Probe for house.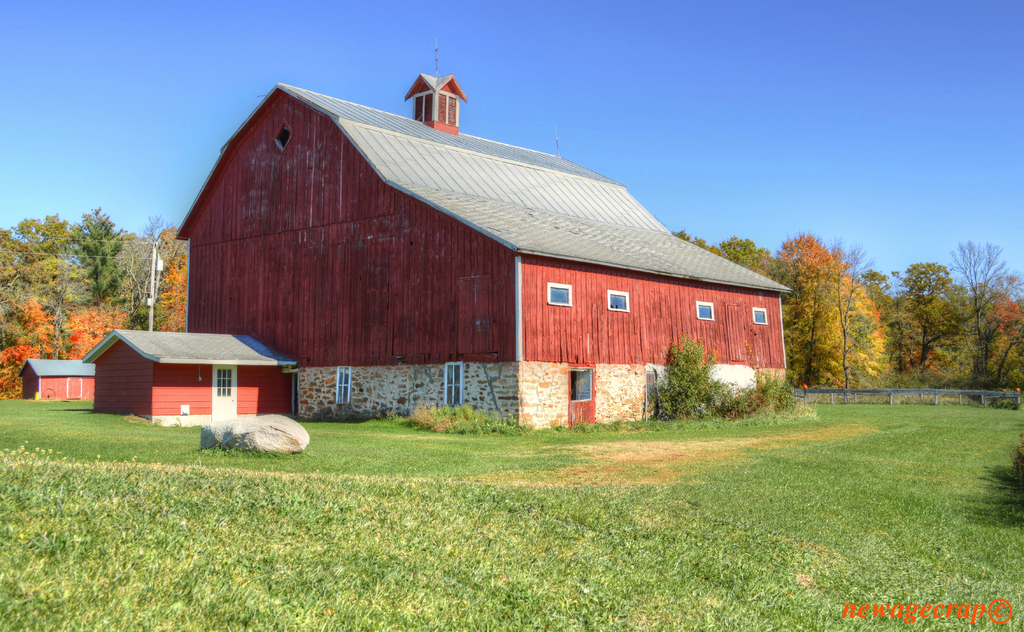
Probe result: detection(103, 321, 283, 421).
